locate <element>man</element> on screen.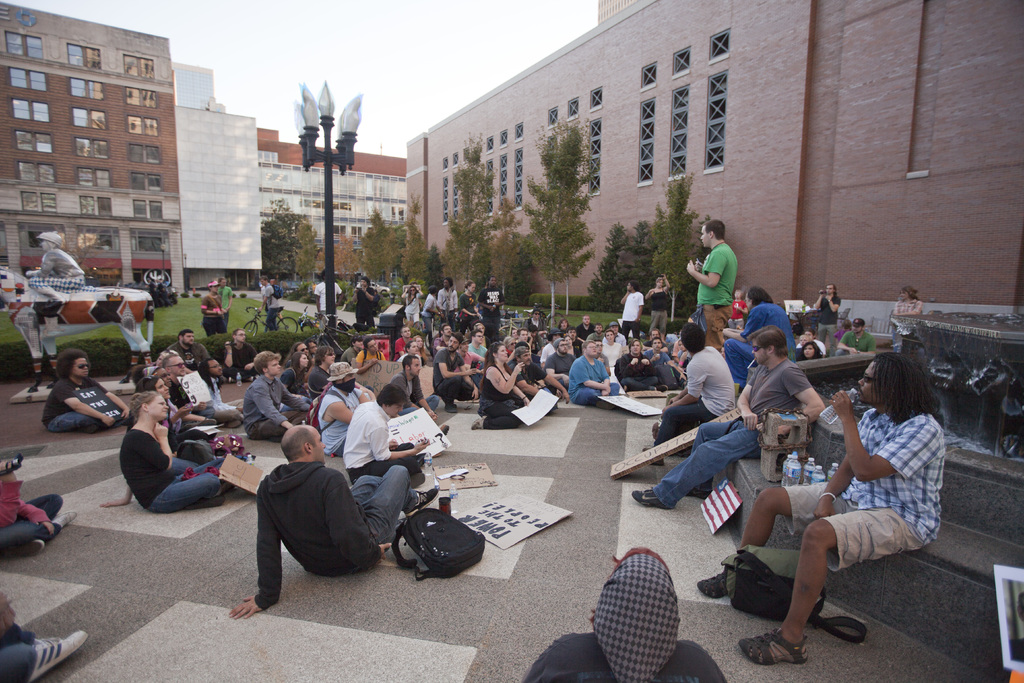
On screen at box(40, 347, 129, 433).
